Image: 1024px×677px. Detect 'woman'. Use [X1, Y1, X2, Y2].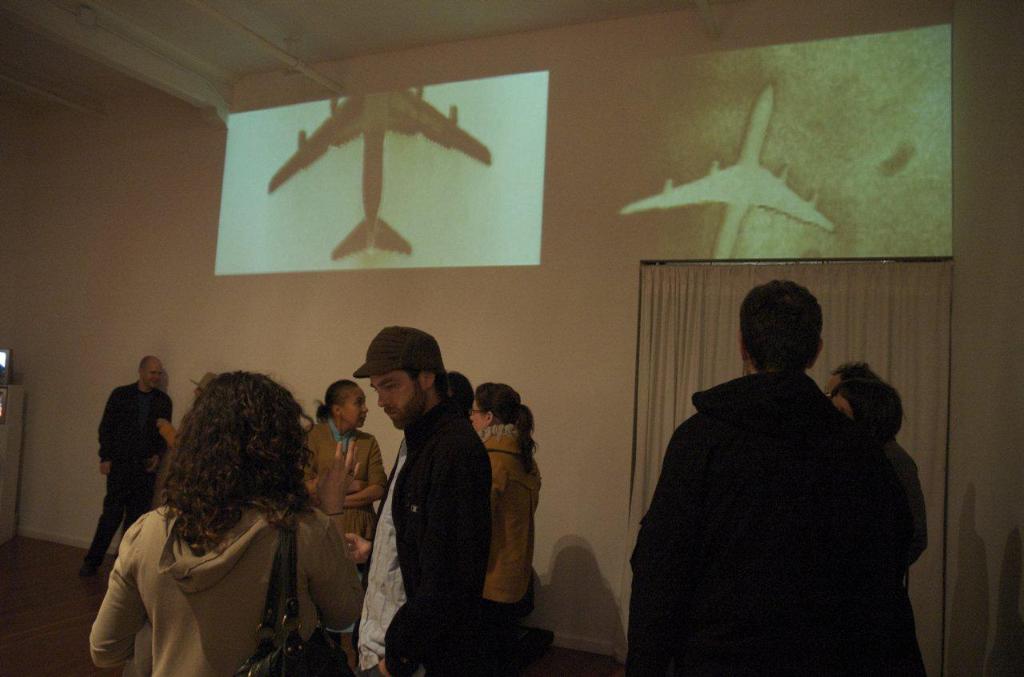
[470, 381, 541, 675].
